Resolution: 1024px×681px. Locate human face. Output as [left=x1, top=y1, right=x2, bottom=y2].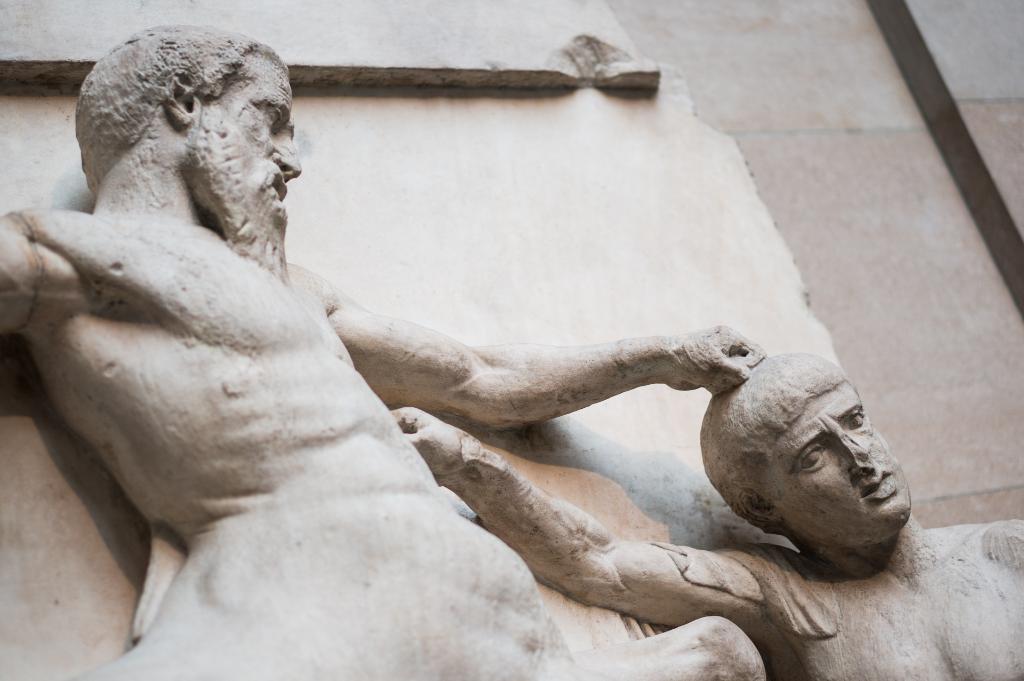
[left=194, top=51, right=299, bottom=239].
